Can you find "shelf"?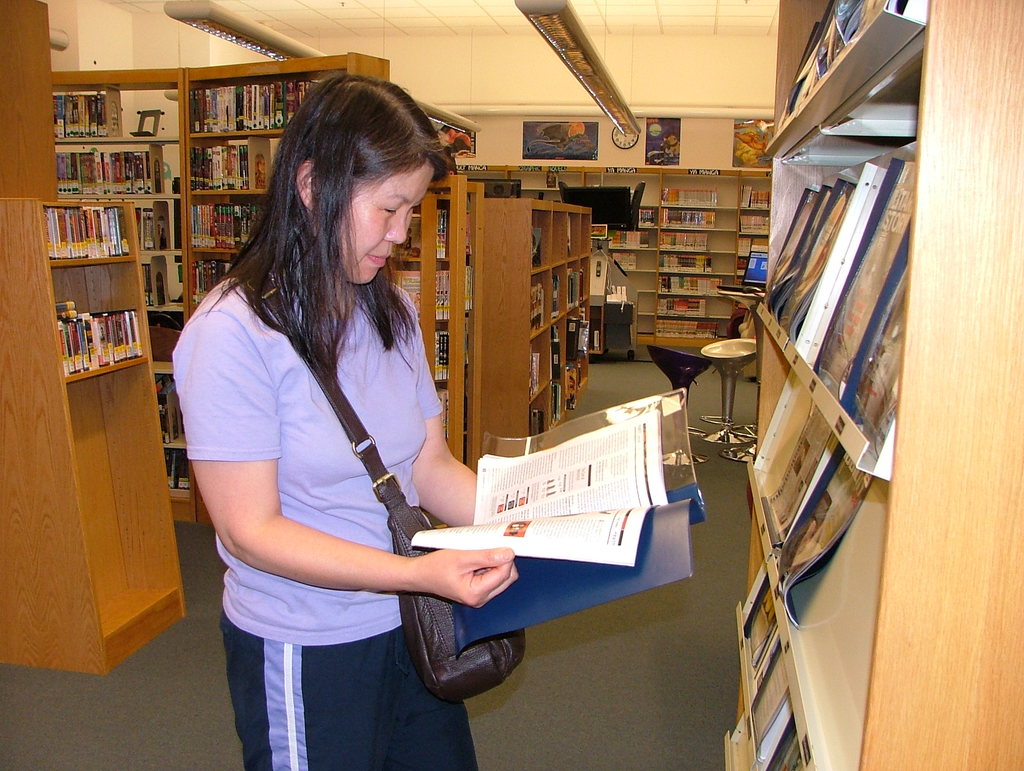
Yes, bounding box: [left=186, top=61, right=395, bottom=542].
